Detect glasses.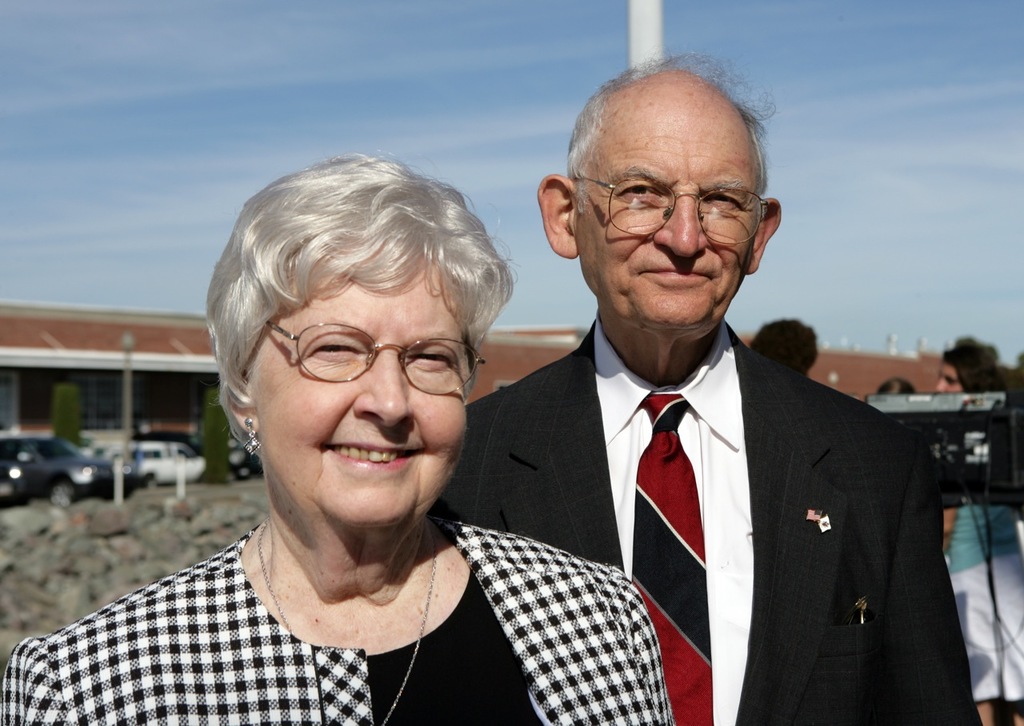
Detected at (left=572, top=174, right=773, bottom=249).
